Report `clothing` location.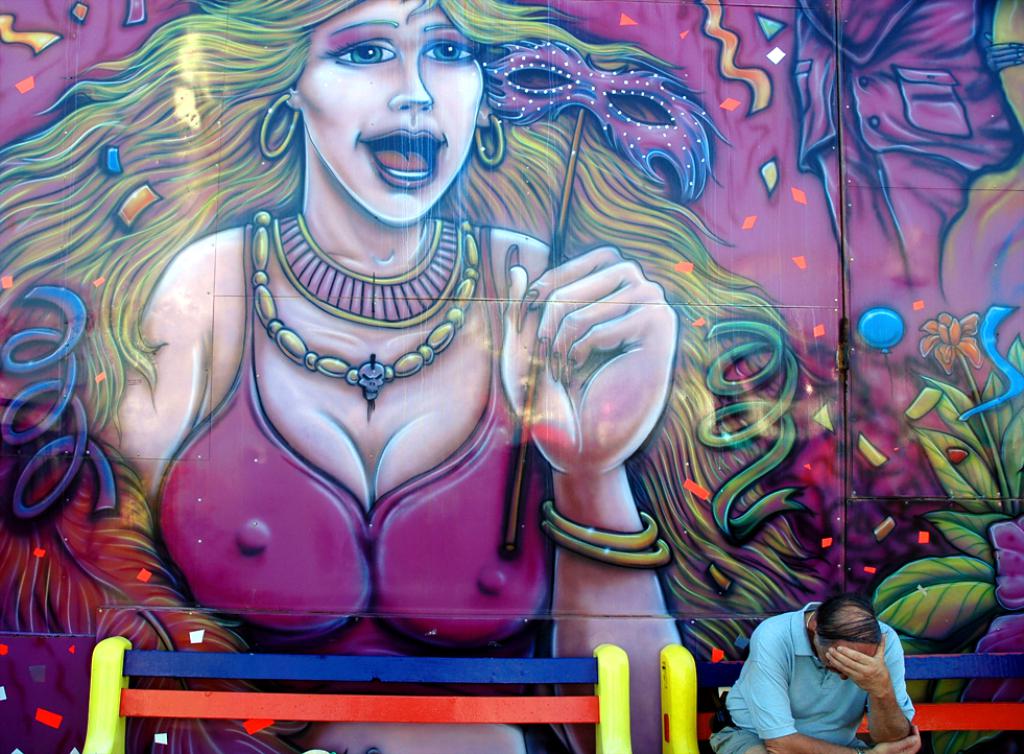
Report: box=[159, 206, 570, 658].
